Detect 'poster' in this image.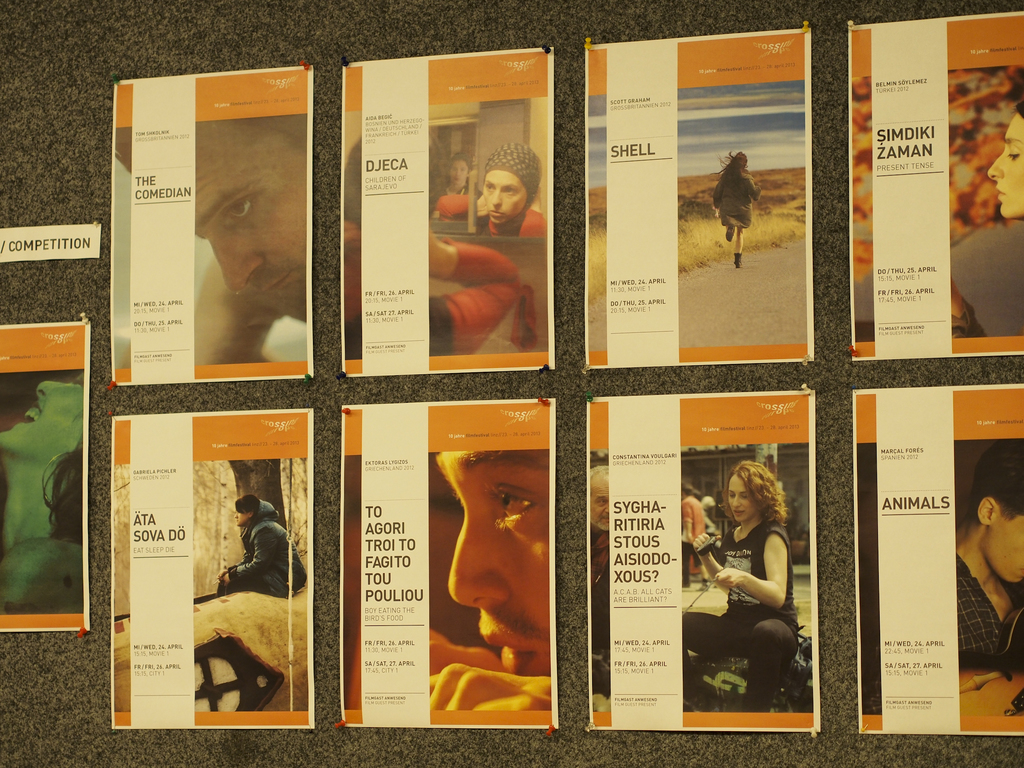
Detection: Rect(0, 318, 92, 633).
